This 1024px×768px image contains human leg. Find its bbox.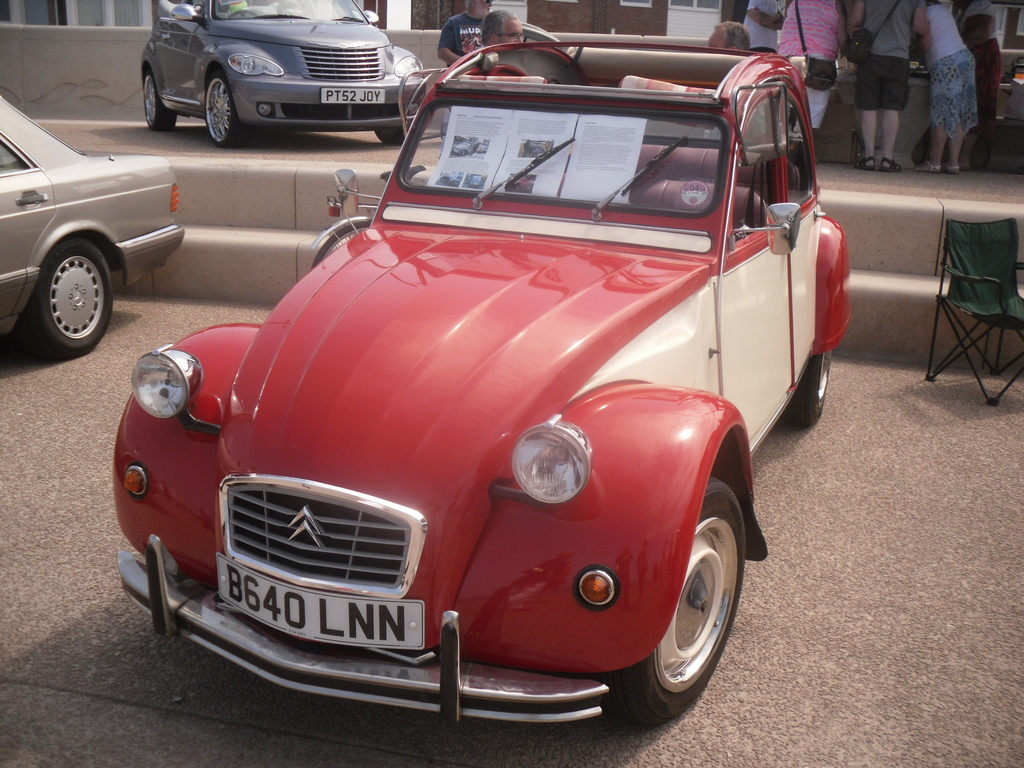
878, 93, 901, 165.
